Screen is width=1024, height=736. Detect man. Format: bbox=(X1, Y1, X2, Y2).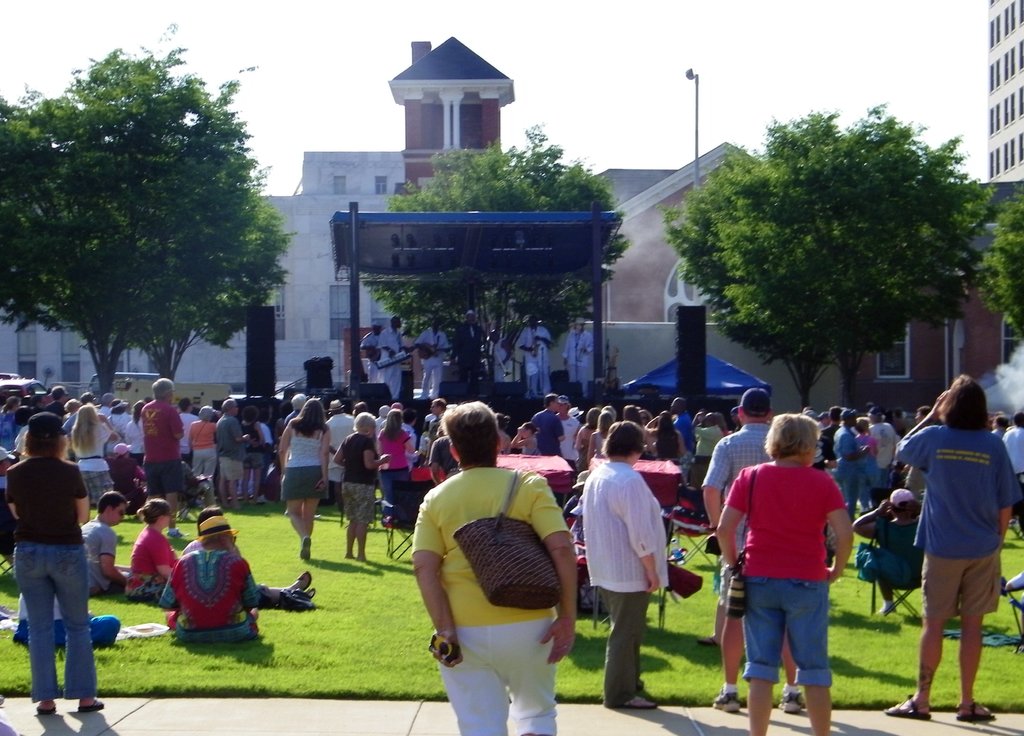
bbox=(532, 395, 559, 457).
